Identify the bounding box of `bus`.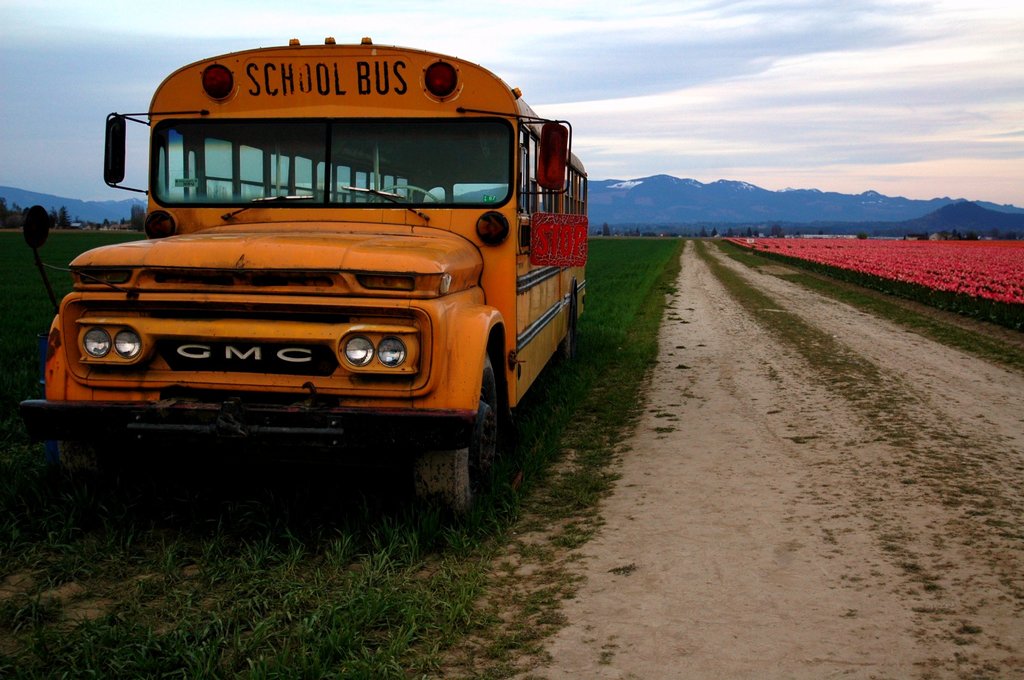
{"left": 15, "top": 32, "right": 590, "bottom": 535}.
